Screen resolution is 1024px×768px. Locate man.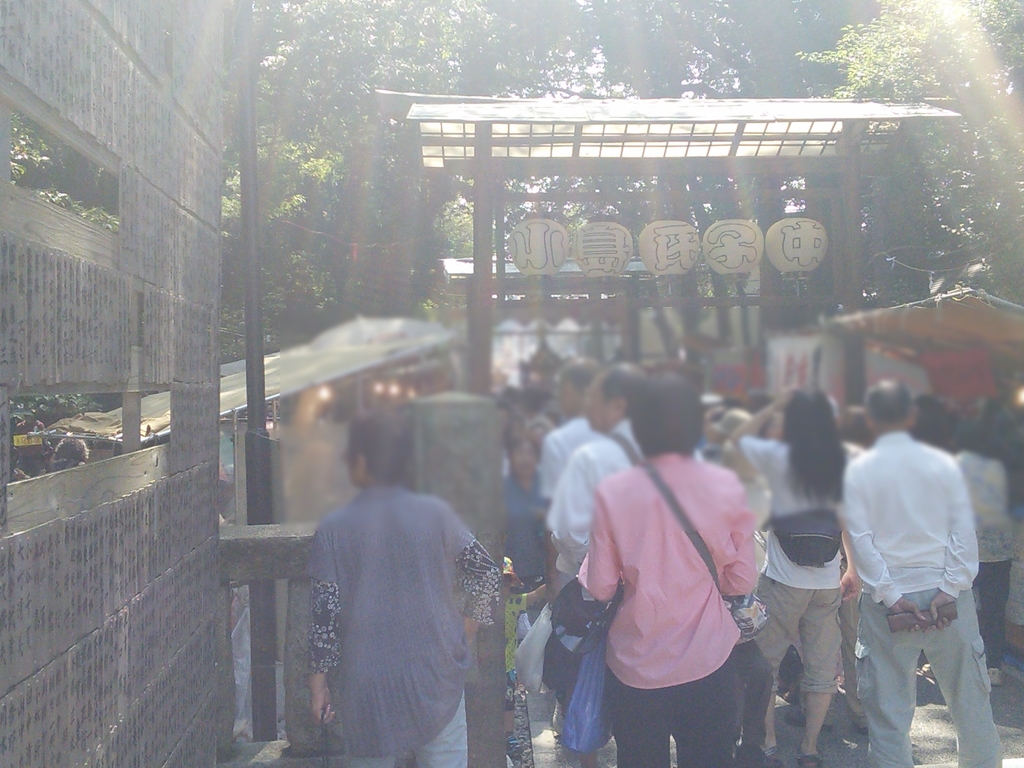
{"x1": 532, "y1": 369, "x2": 603, "y2": 502}.
